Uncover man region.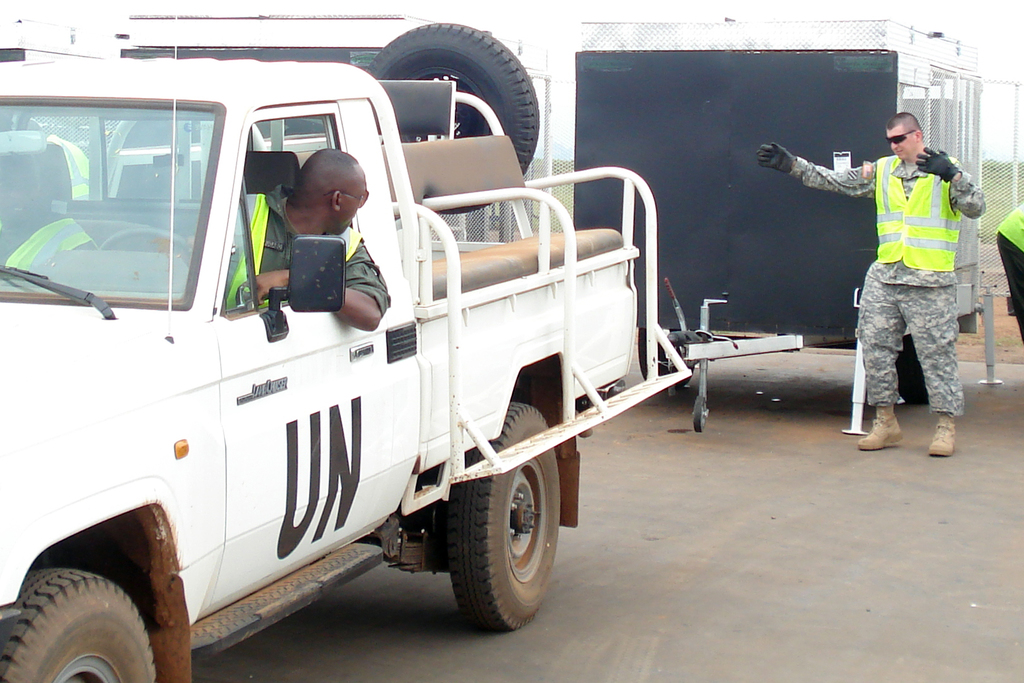
Uncovered: left=0, top=151, right=98, bottom=272.
